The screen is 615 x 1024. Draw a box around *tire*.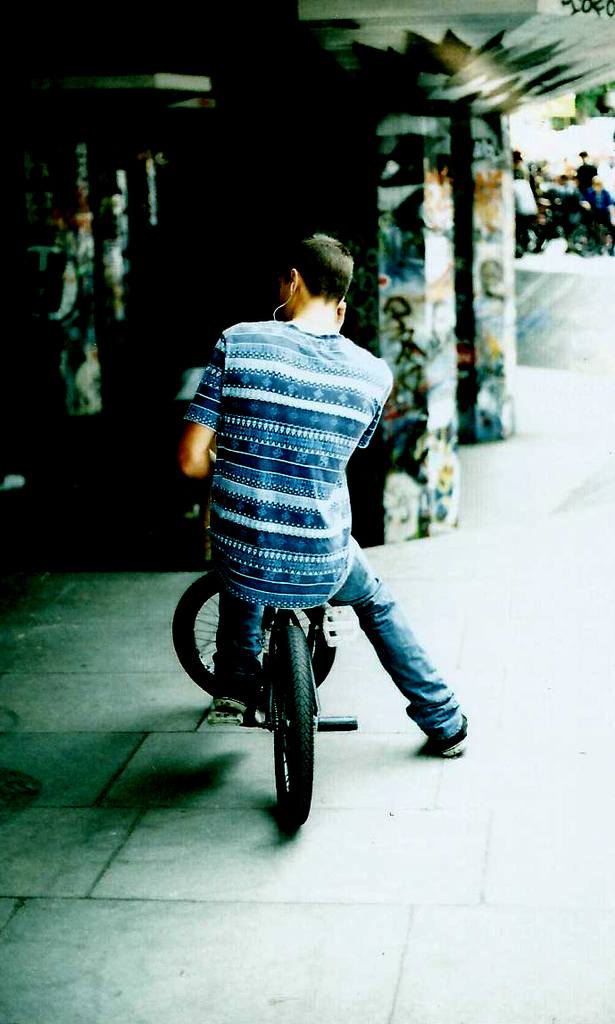
[left=366, top=473, right=429, bottom=547].
